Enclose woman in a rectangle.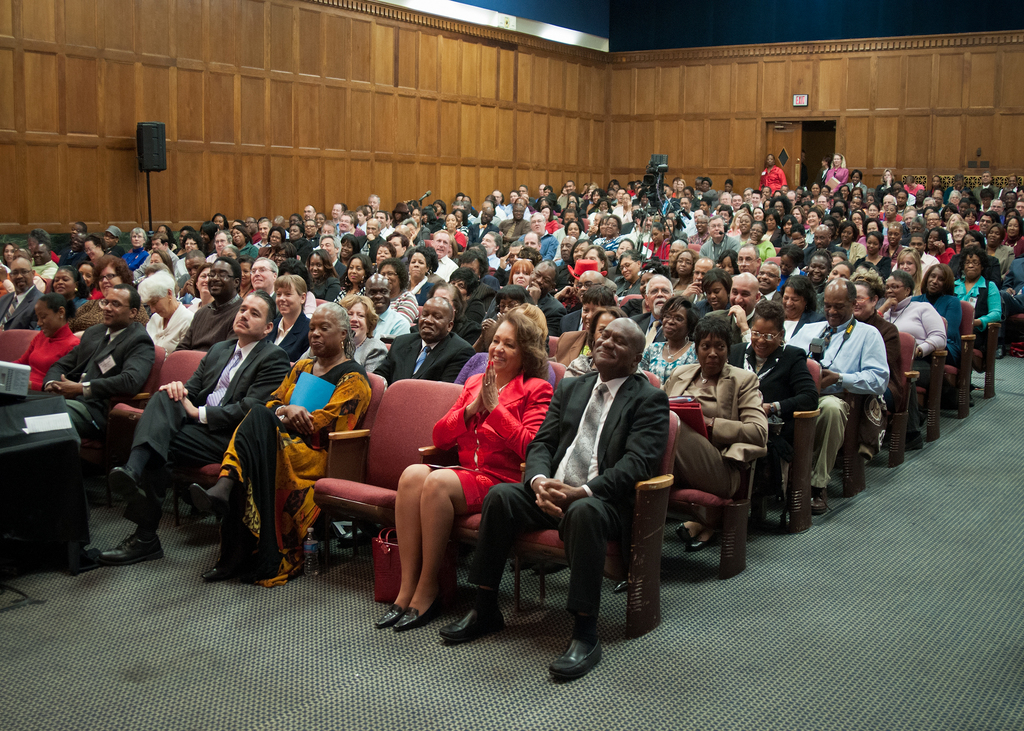
BBox(538, 204, 561, 236).
